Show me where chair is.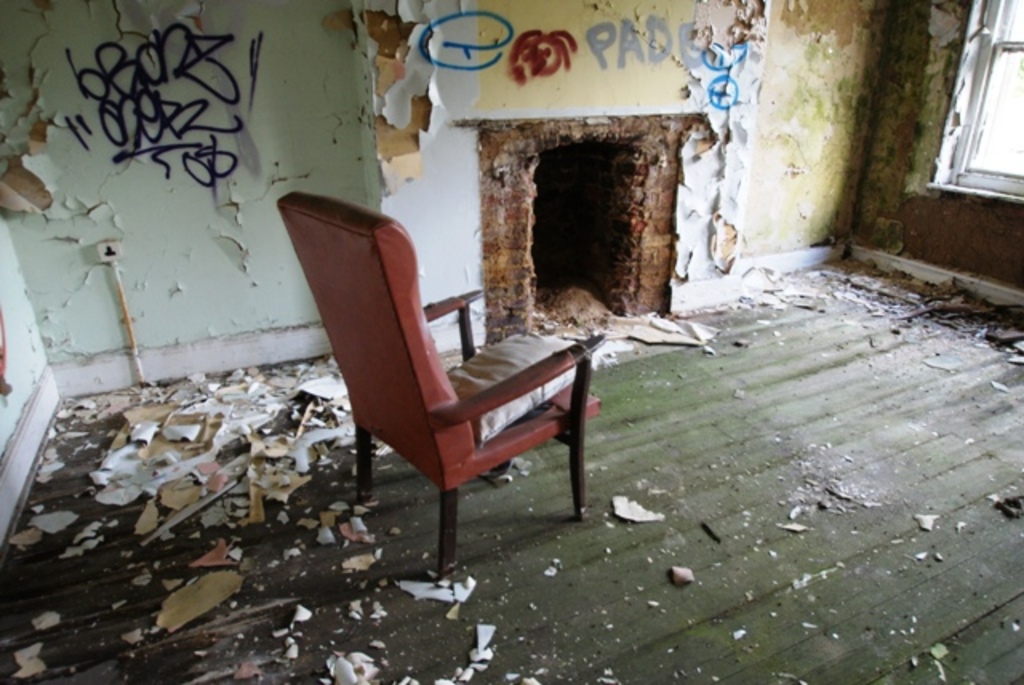
chair is at [x1=266, y1=189, x2=598, y2=592].
